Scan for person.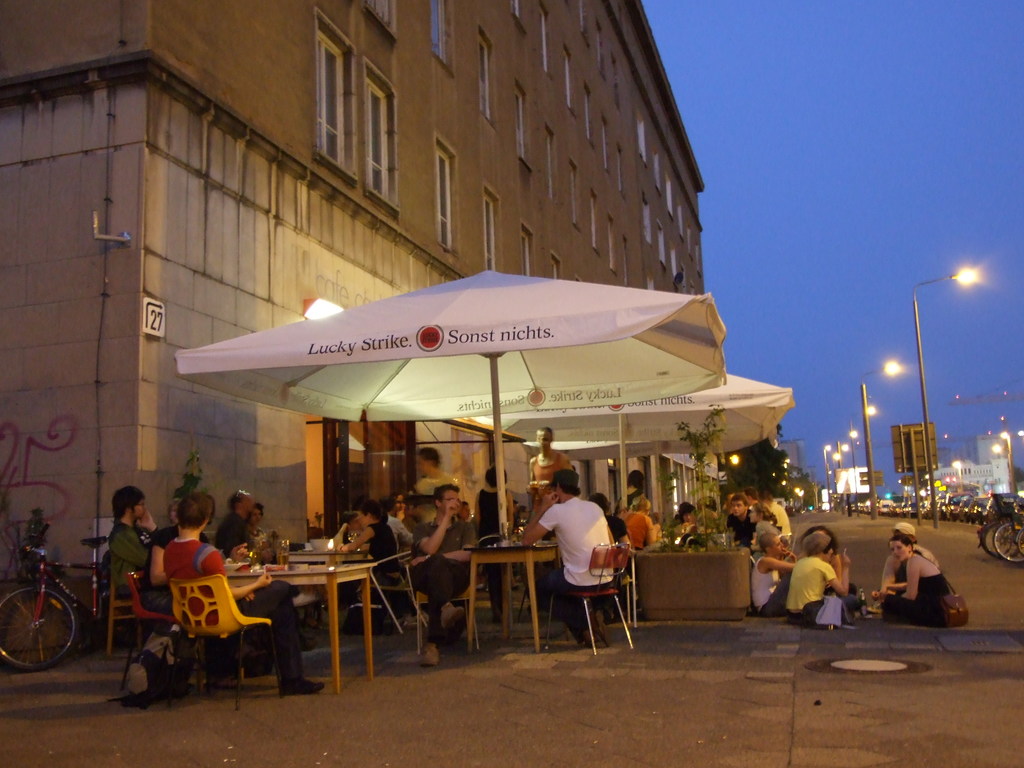
Scan result: Rect(515, 503, 532, 524).
